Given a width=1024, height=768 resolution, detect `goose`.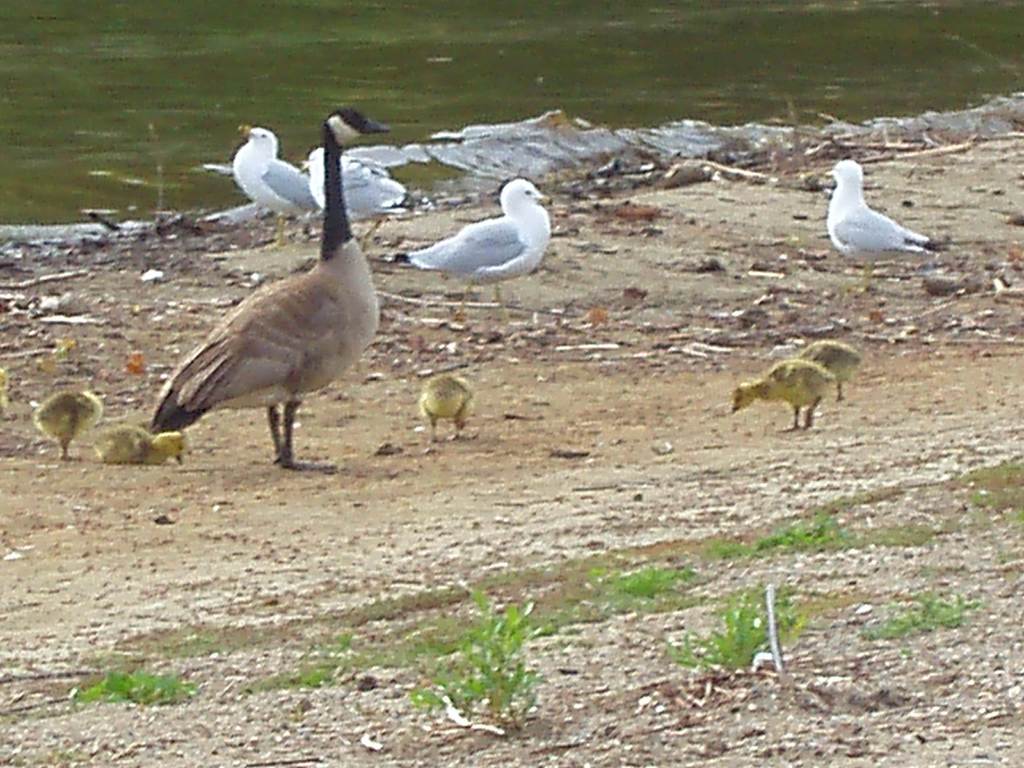
822:161:941:280.
